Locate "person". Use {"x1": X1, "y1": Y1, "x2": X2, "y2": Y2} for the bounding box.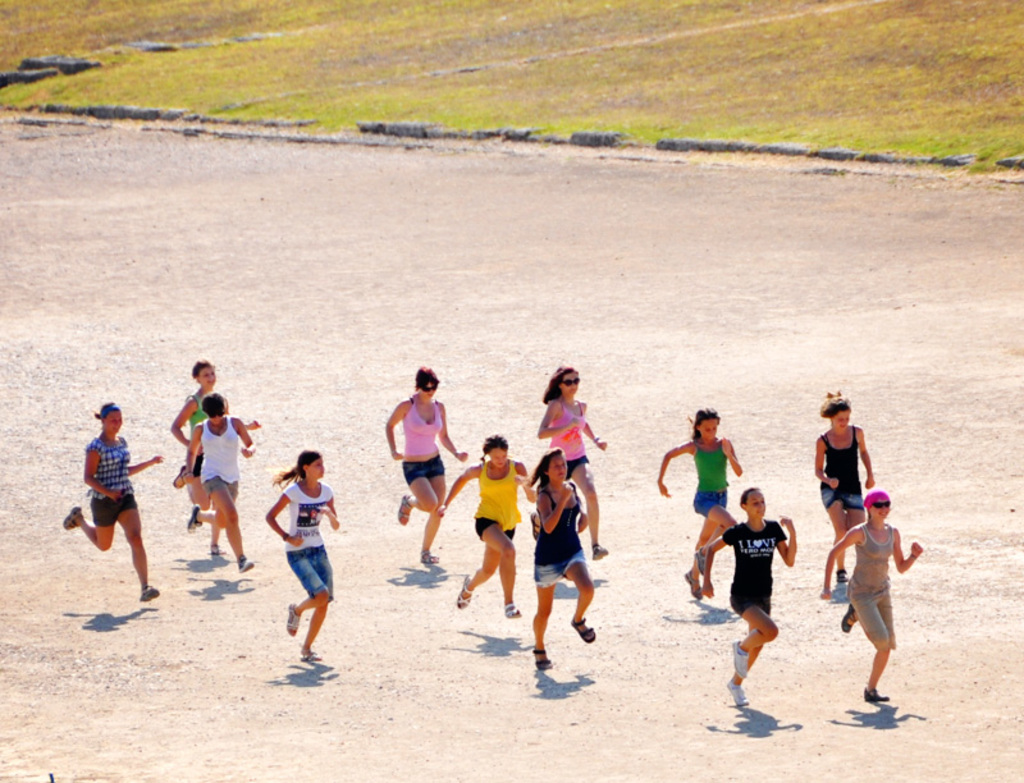
{"x1": 820, "y1": 489, "x2": 924, "y2": 705}.
